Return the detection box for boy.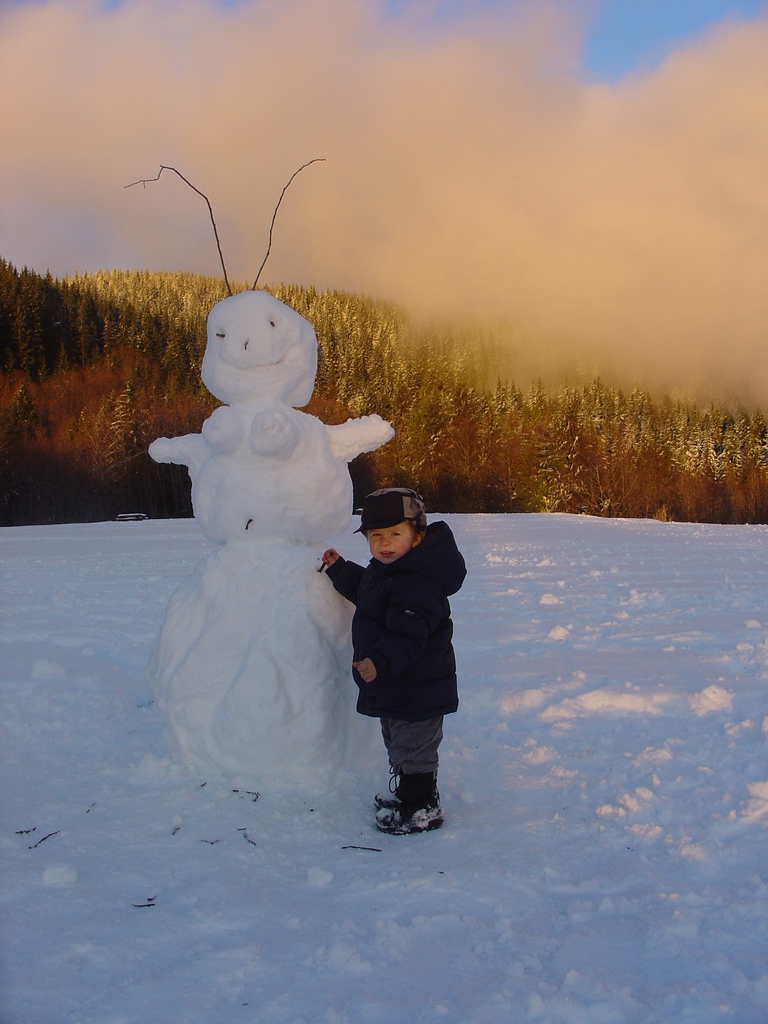
(320,489,484,839).
